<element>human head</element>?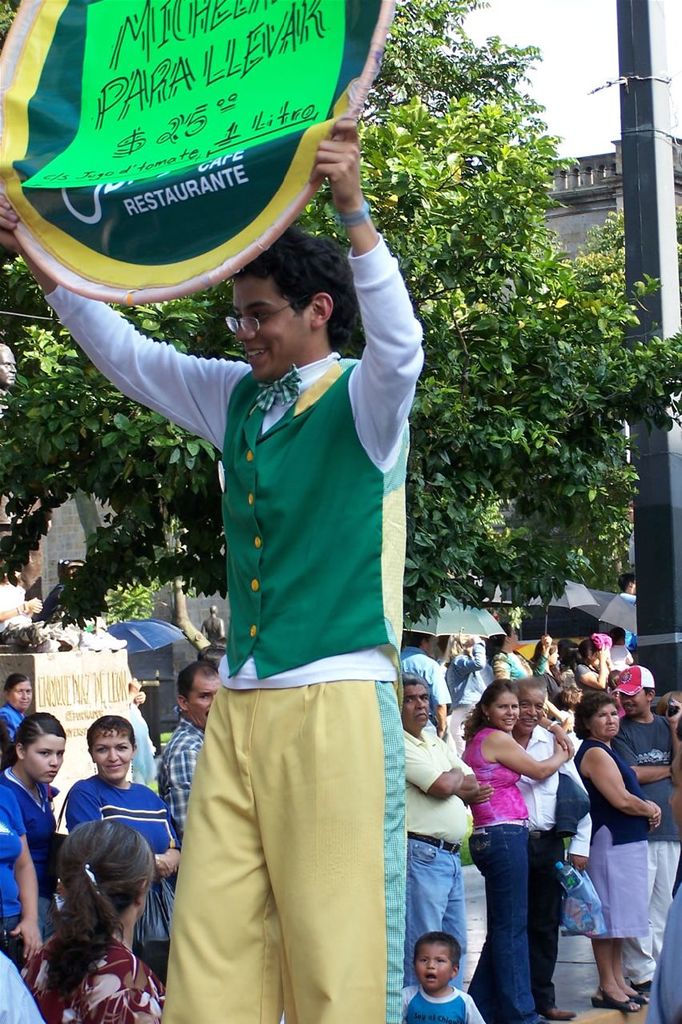
detection(14, 710, 67, 783)
